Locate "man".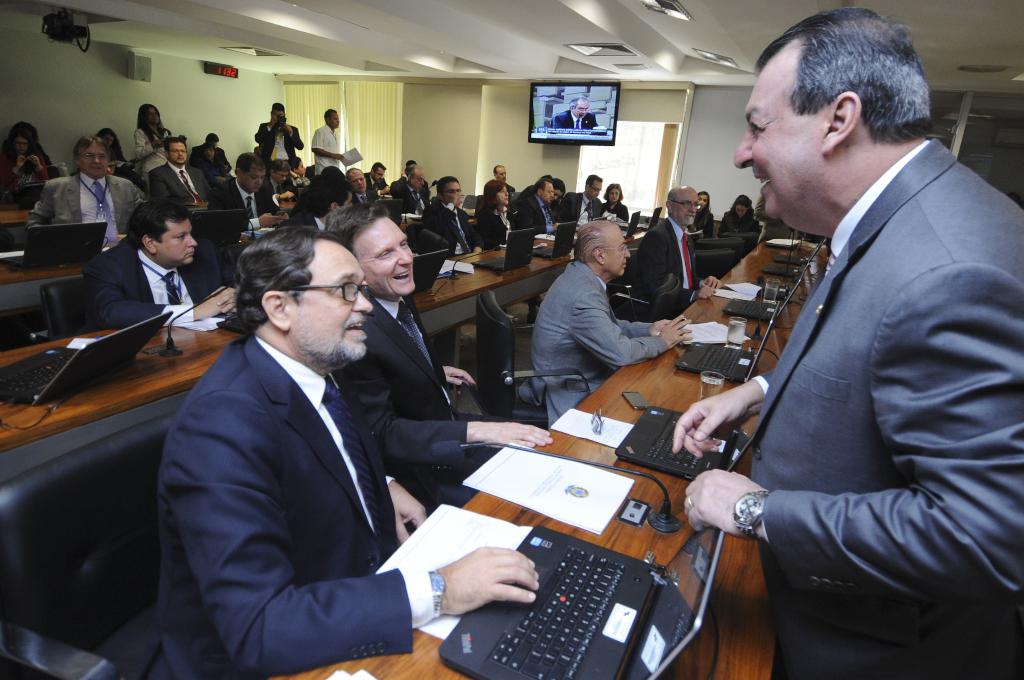
Bounding box: locate(428, 177, 483, 252).
